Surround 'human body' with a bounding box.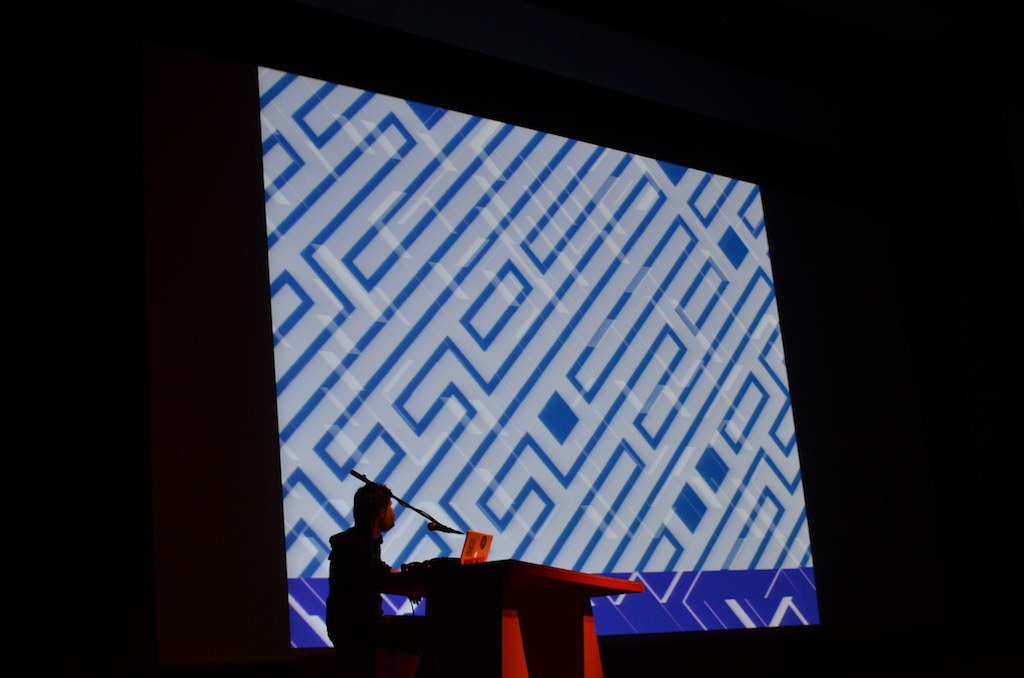
region(327, 484, 454, 656).
